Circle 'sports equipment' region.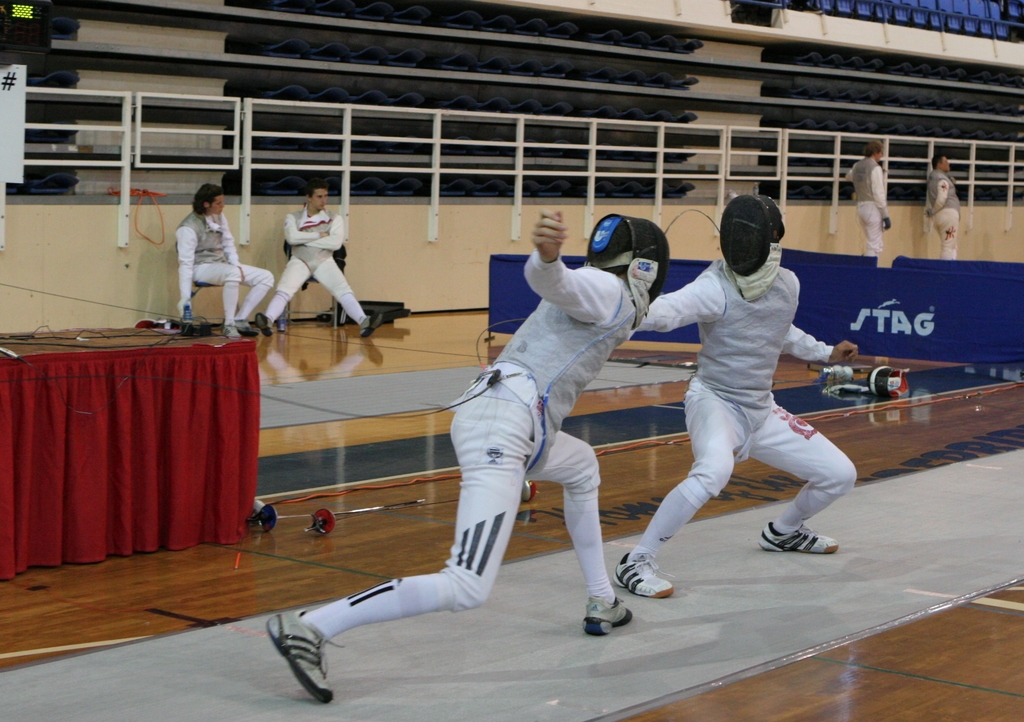
Region: region(664, 208, 726, 238).
